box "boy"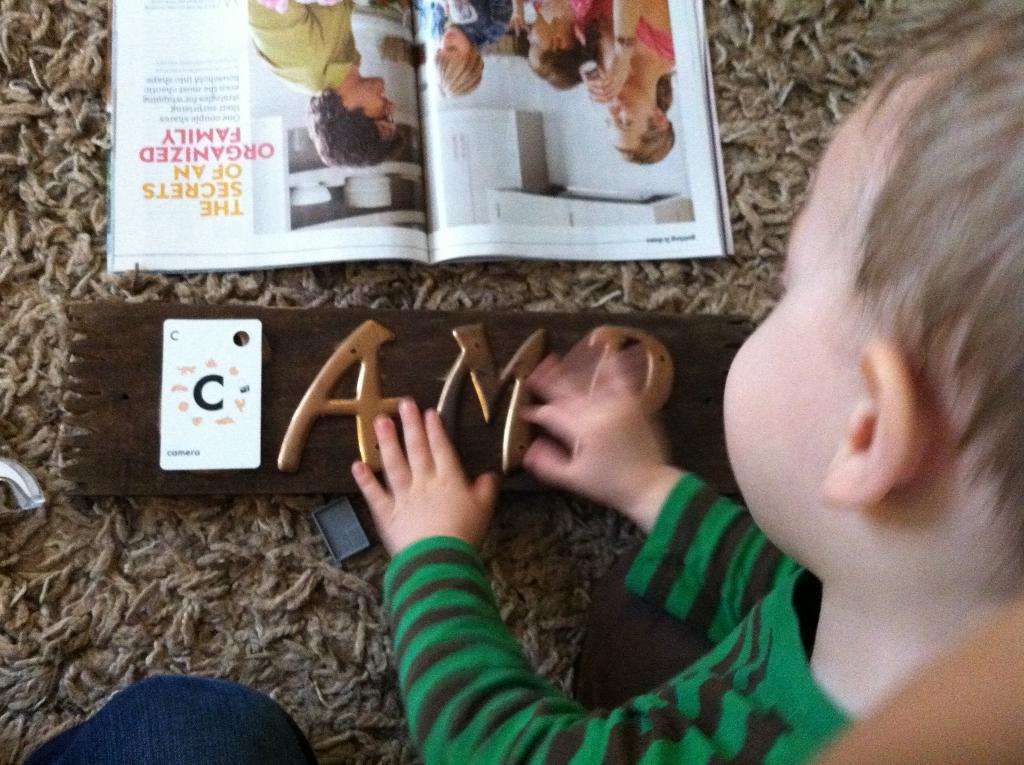
rect(347, 3, 1023, 764)
